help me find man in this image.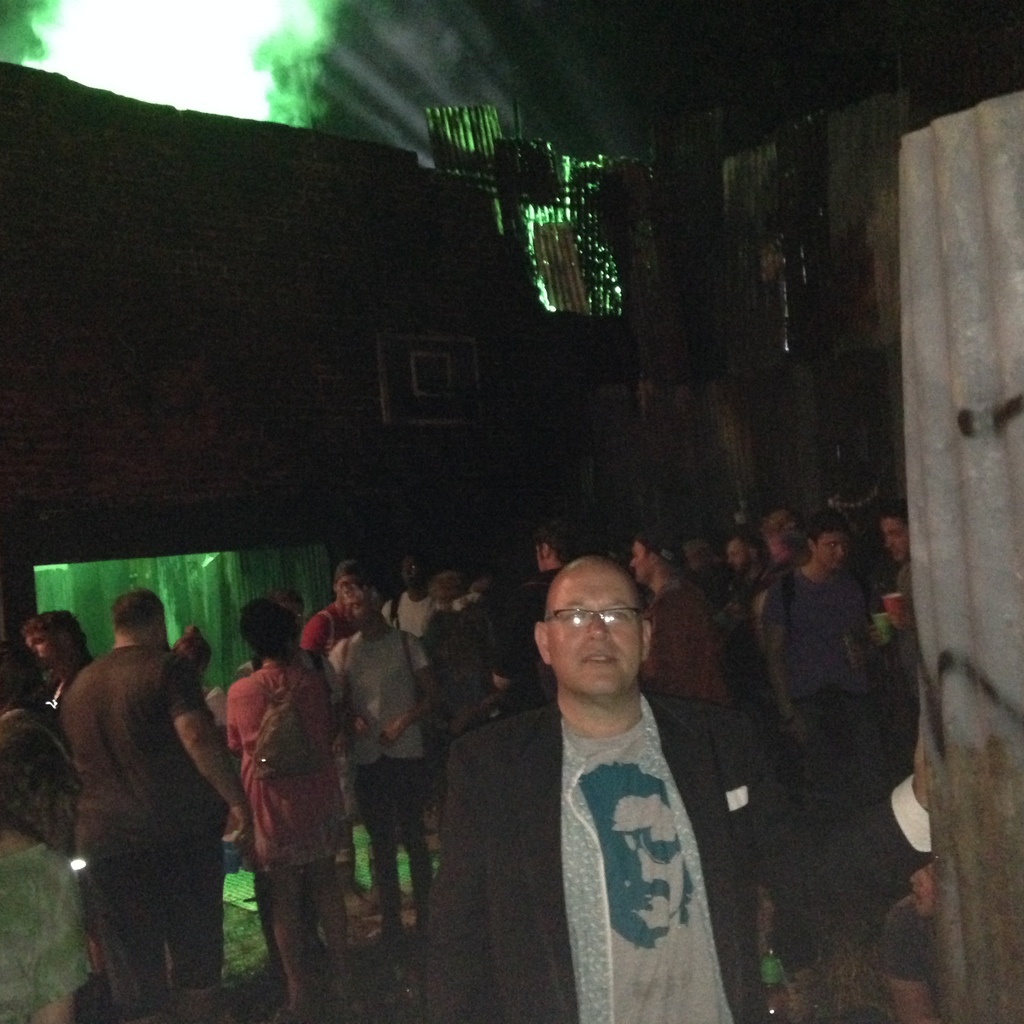
Found it: Rect(416, 531, 769, 1012).
